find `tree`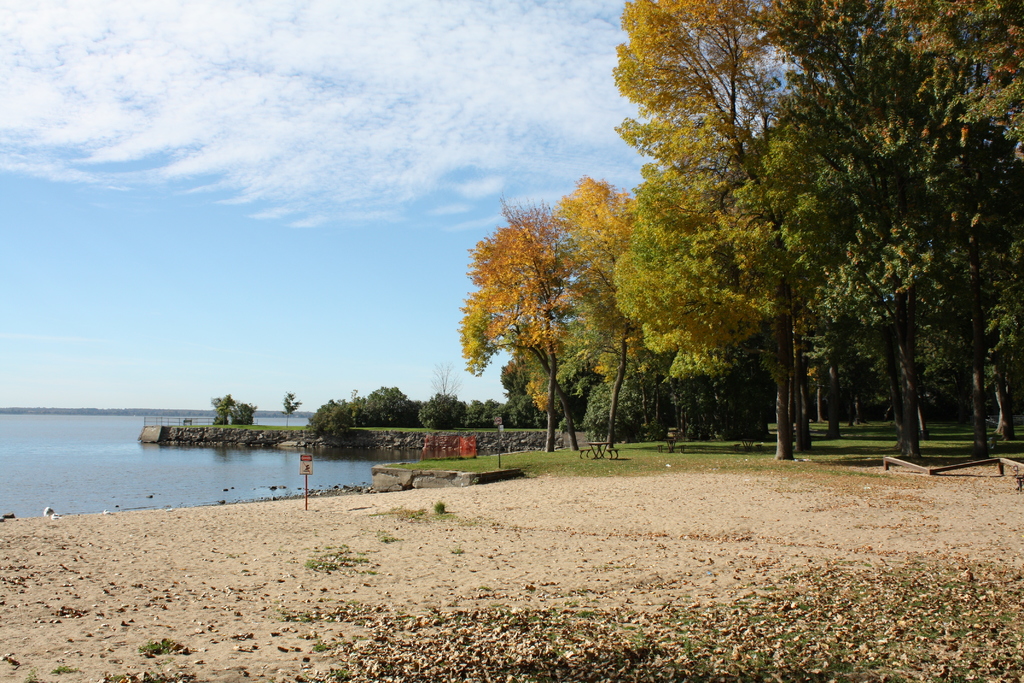
BBox(211, 390, 239, 427)
